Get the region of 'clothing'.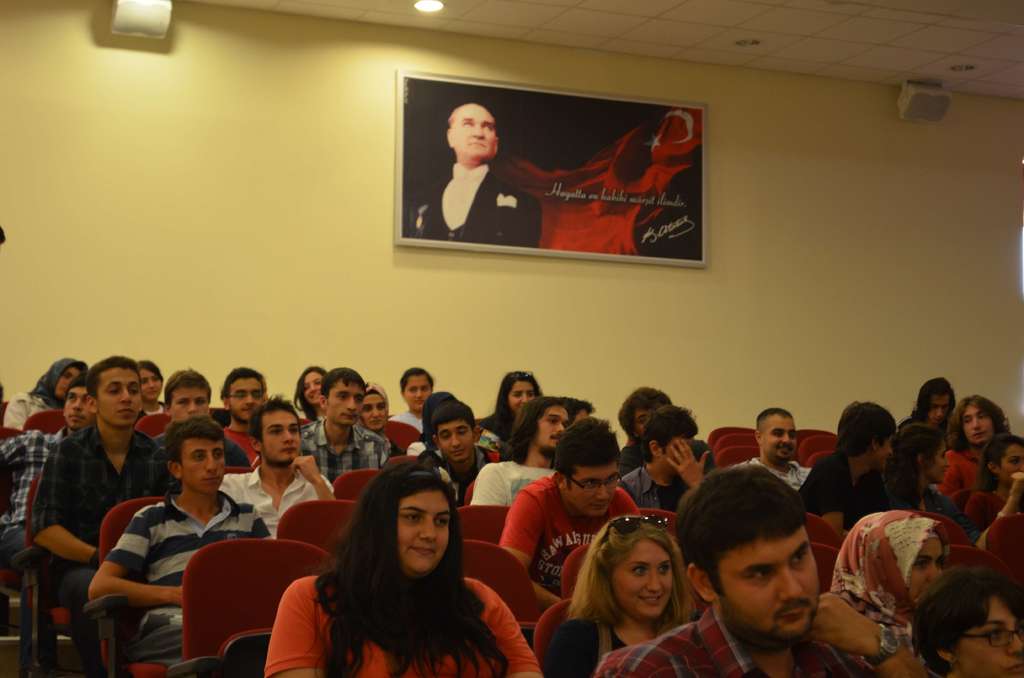
box=[792, 454, 872, 540].
